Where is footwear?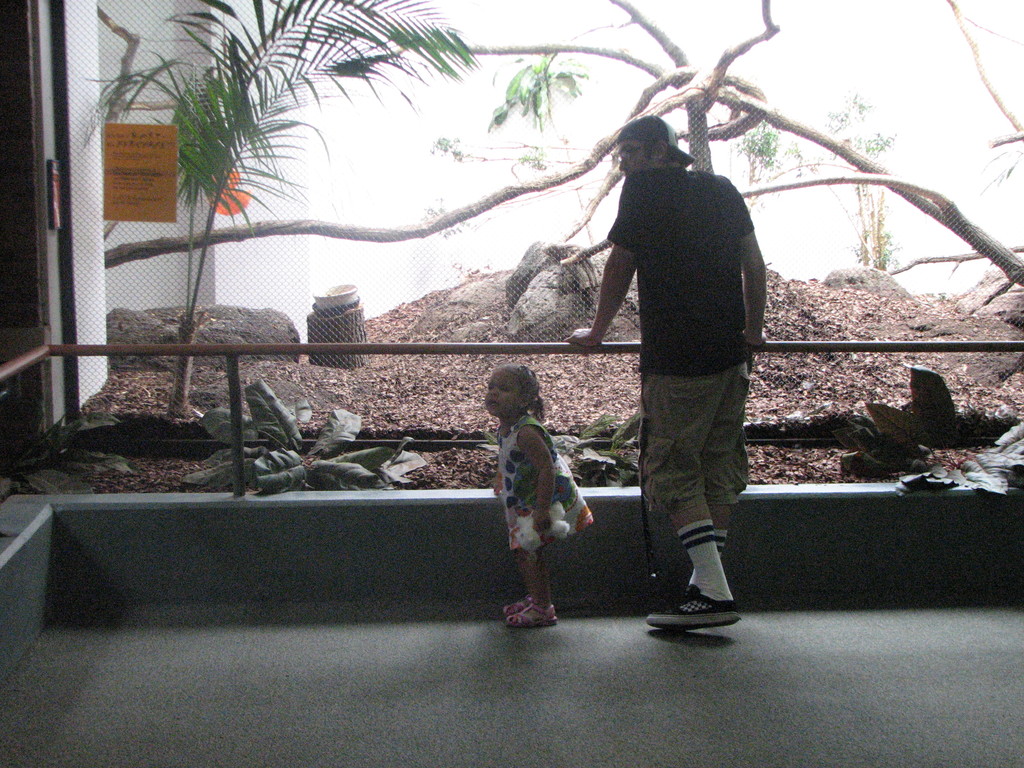
select_region(501, 594, 532, 616).
